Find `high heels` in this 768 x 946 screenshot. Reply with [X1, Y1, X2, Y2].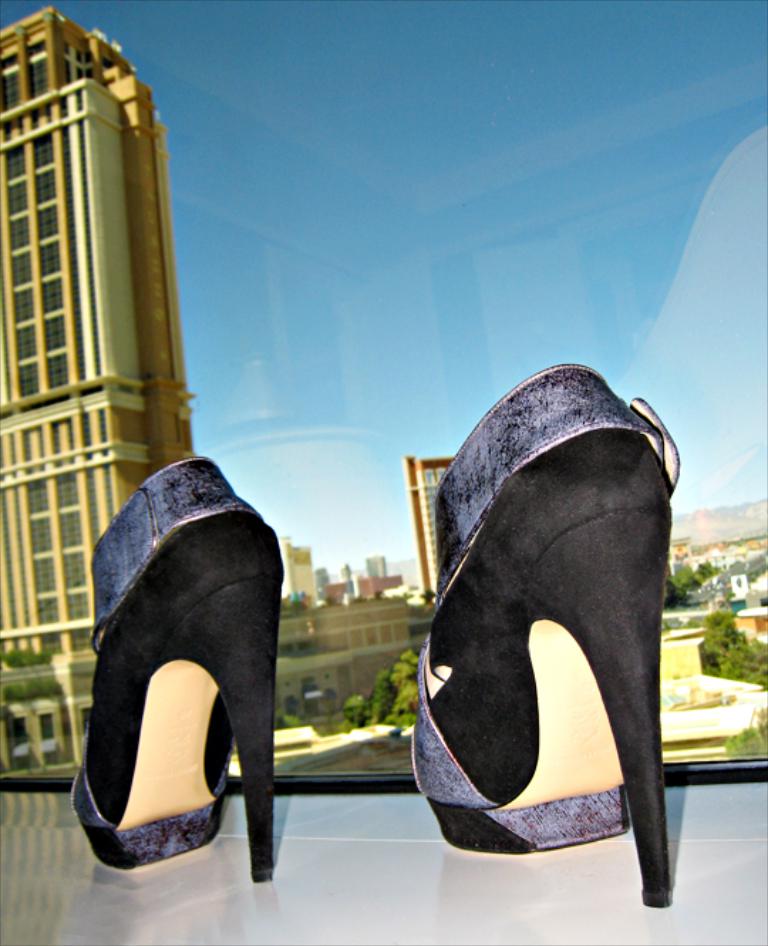
[402, 351, 691, 885].
